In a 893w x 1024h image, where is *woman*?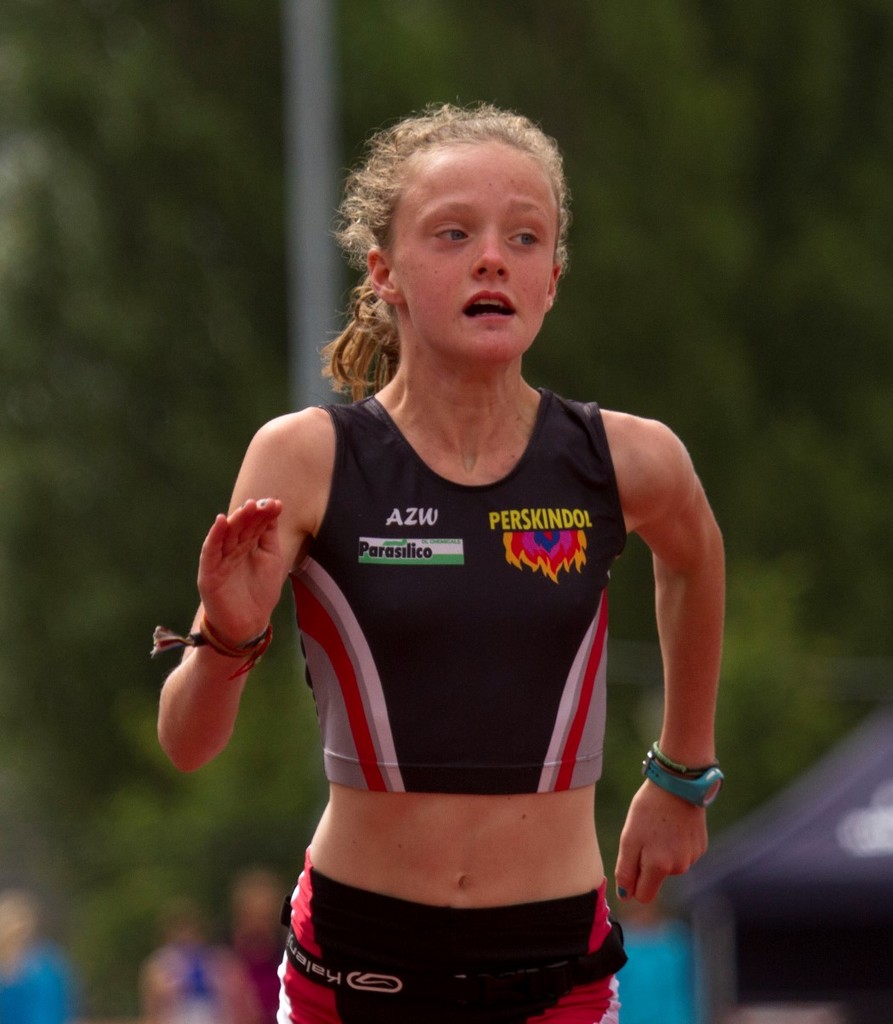
bbox=[156, 107, 725, 1023].
